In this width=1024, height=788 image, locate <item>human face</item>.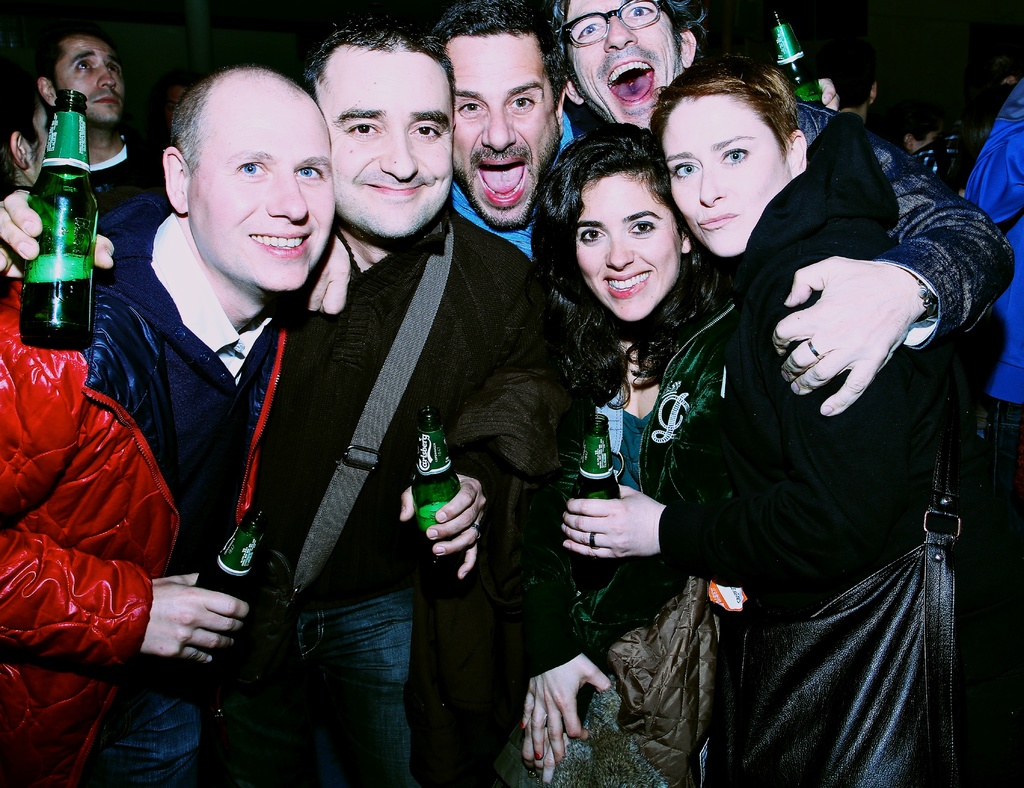
Bounding box: box=[667, 94, 790, 257].
